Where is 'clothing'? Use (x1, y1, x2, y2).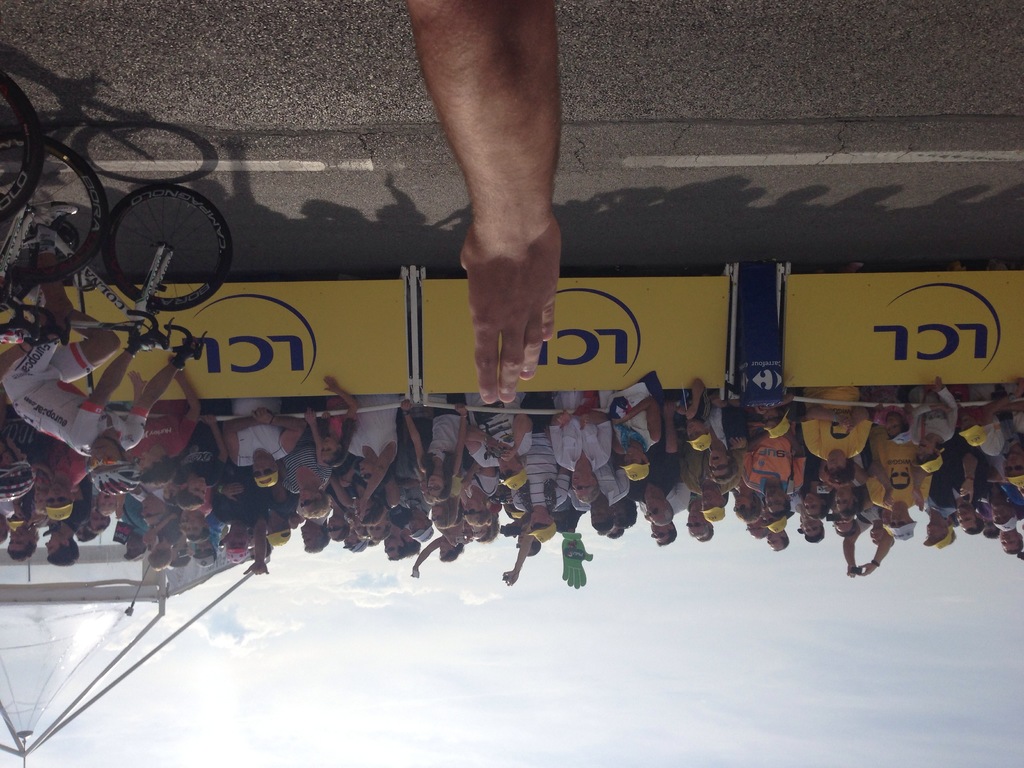
(915, 454, 950, 480).
